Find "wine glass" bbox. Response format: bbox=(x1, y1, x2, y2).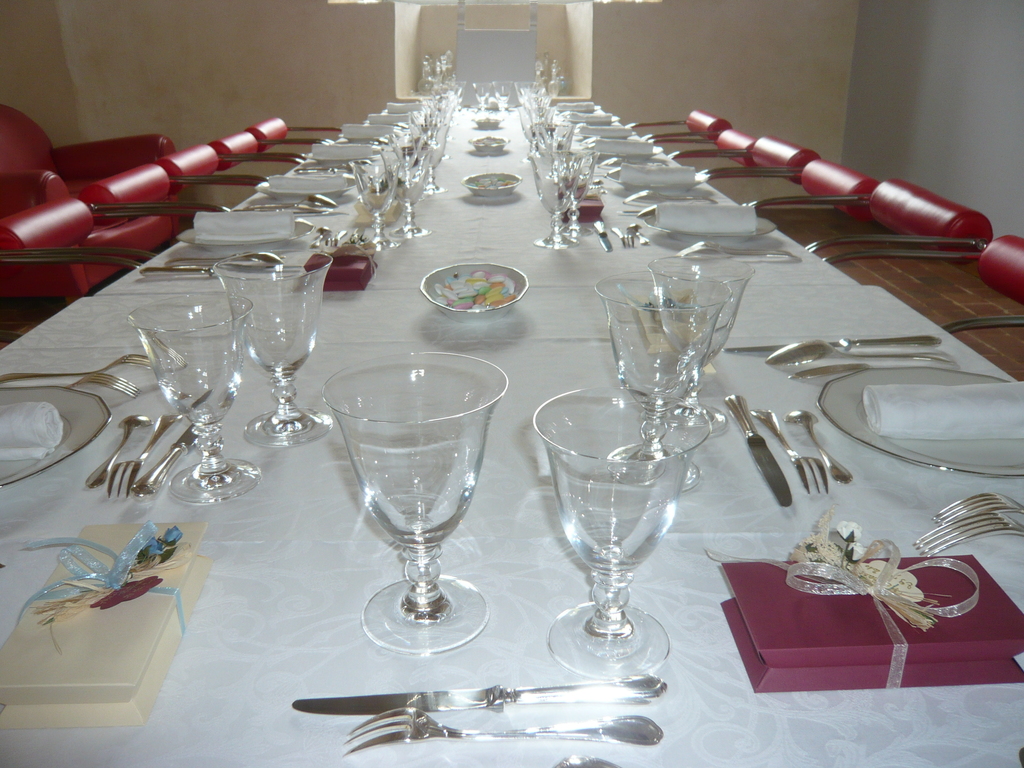
bbox=(221, 249, 337, 452).
